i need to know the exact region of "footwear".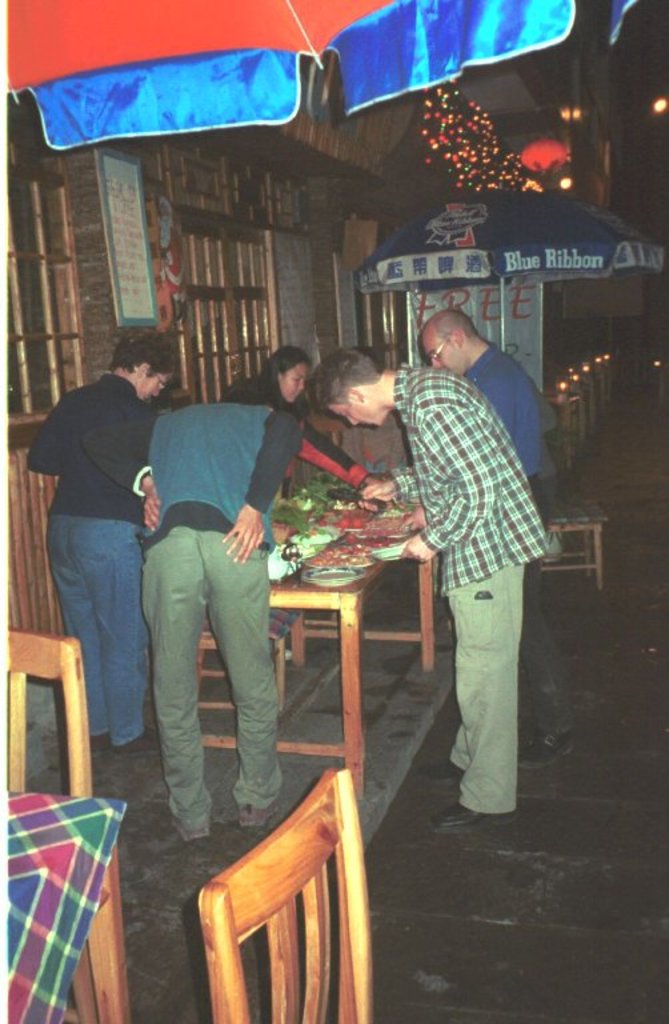
Region: box(83, 723, 127, 747).
